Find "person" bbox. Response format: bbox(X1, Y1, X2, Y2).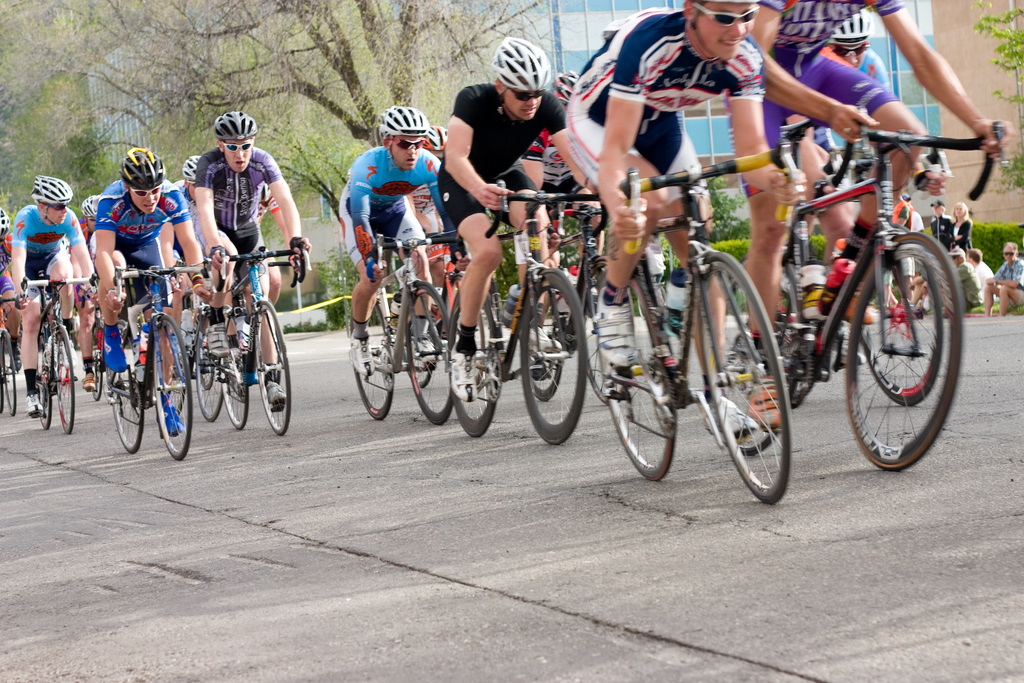
bbox(77, 194, 108, 264).
